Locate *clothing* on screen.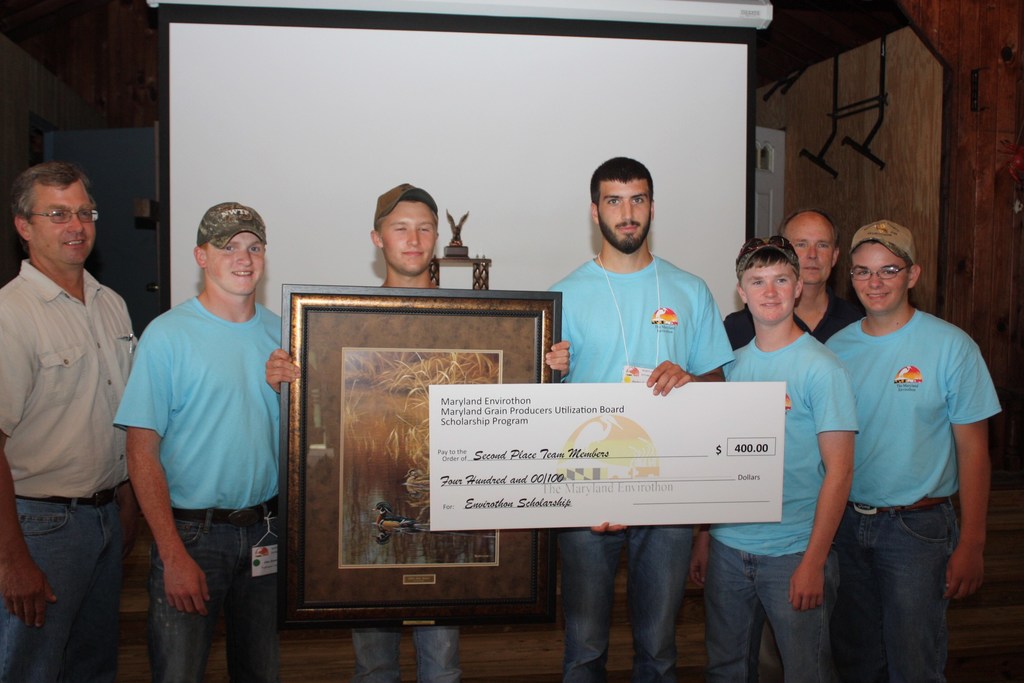
On screen at 705:532:847:682.
